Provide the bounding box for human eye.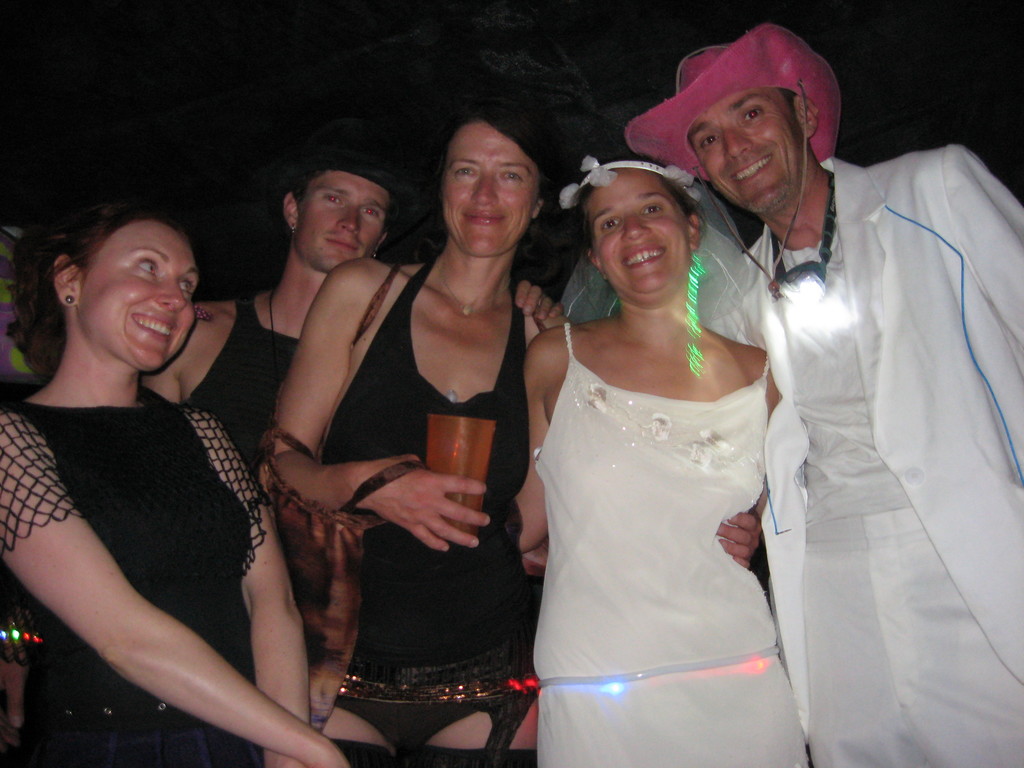
698, 134, 719, 150.
